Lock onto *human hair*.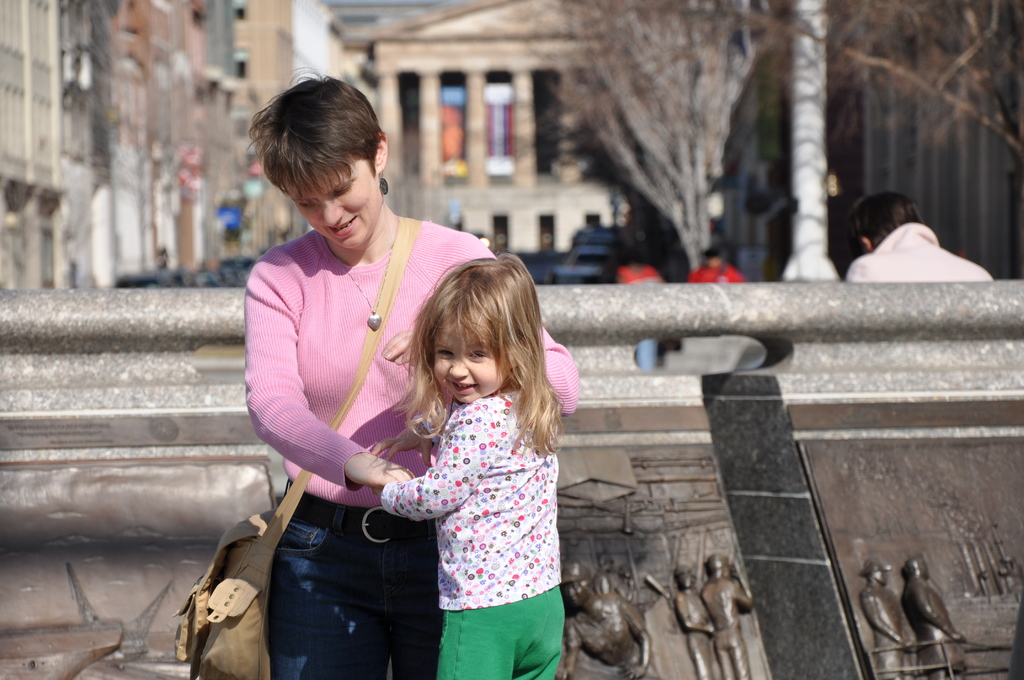
Locked: [left=401, top=257, right=553, bottom=441].
